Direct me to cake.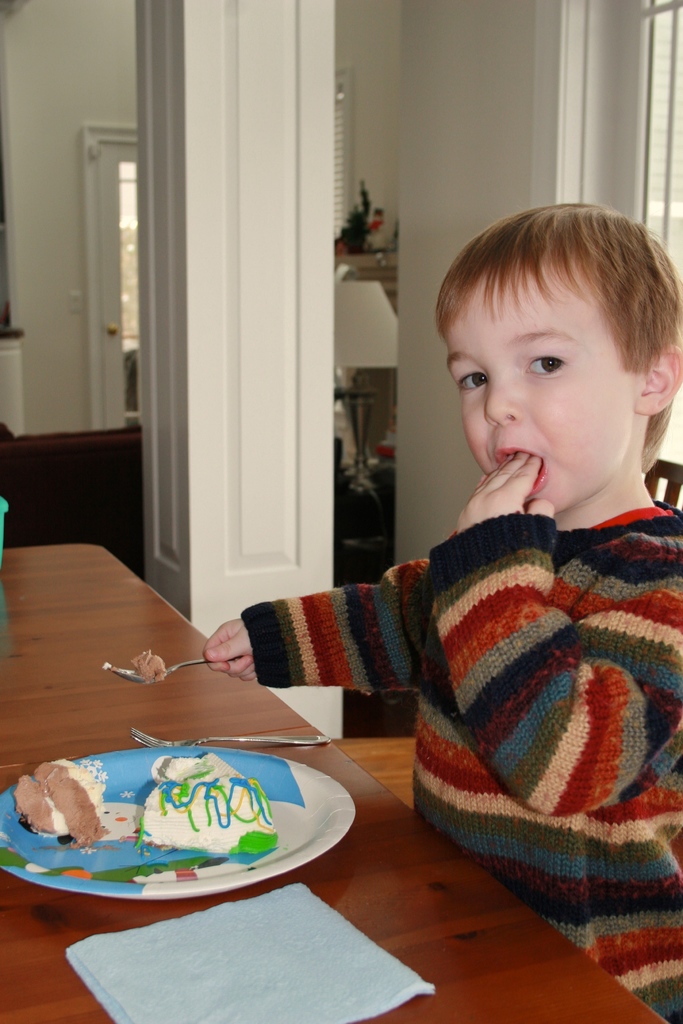
Direction: box(140, 751, 269, 854).
